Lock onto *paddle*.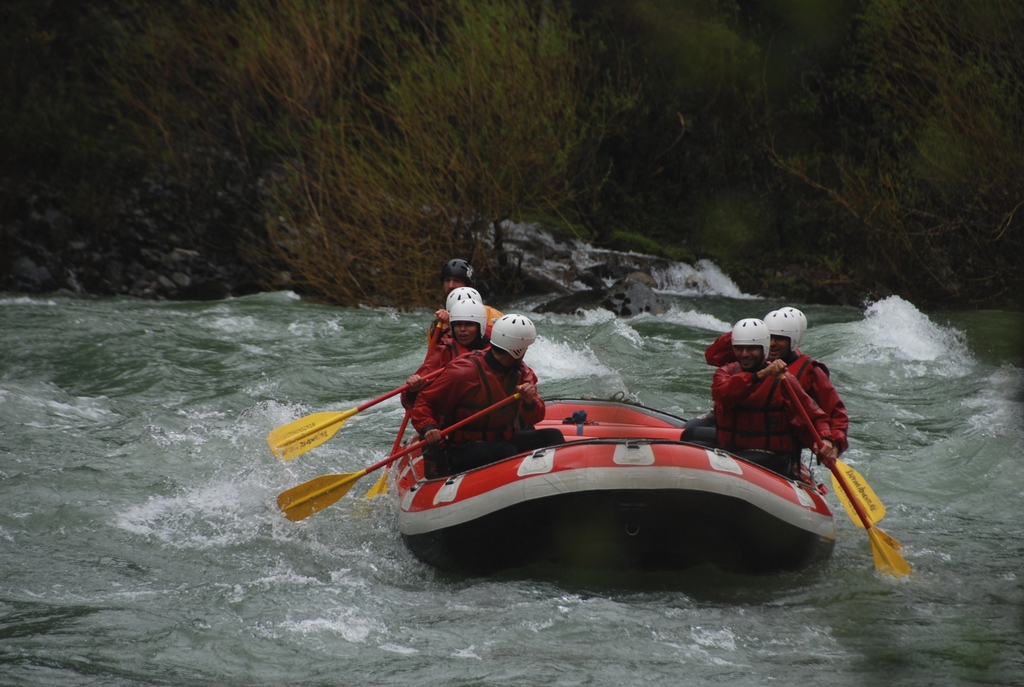
Locked: left=813, top=444, right=899, bottom=551.
